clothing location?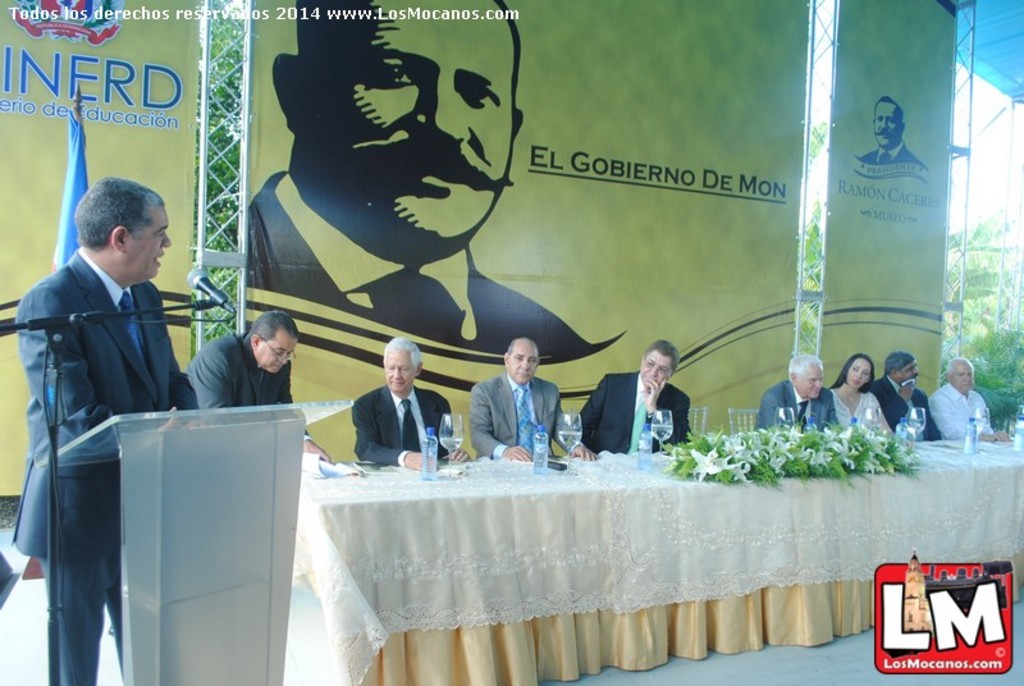
bbox=[14, 244, 200, 685]
